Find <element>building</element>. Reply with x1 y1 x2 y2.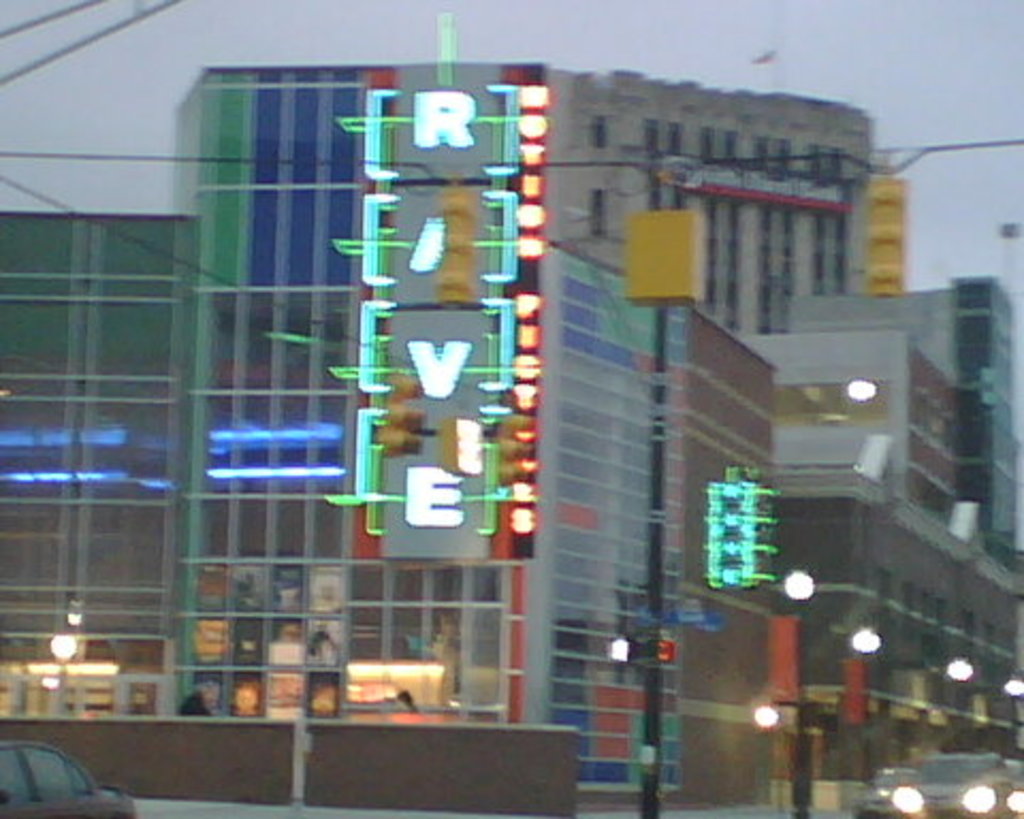
0 60 1022 810.
